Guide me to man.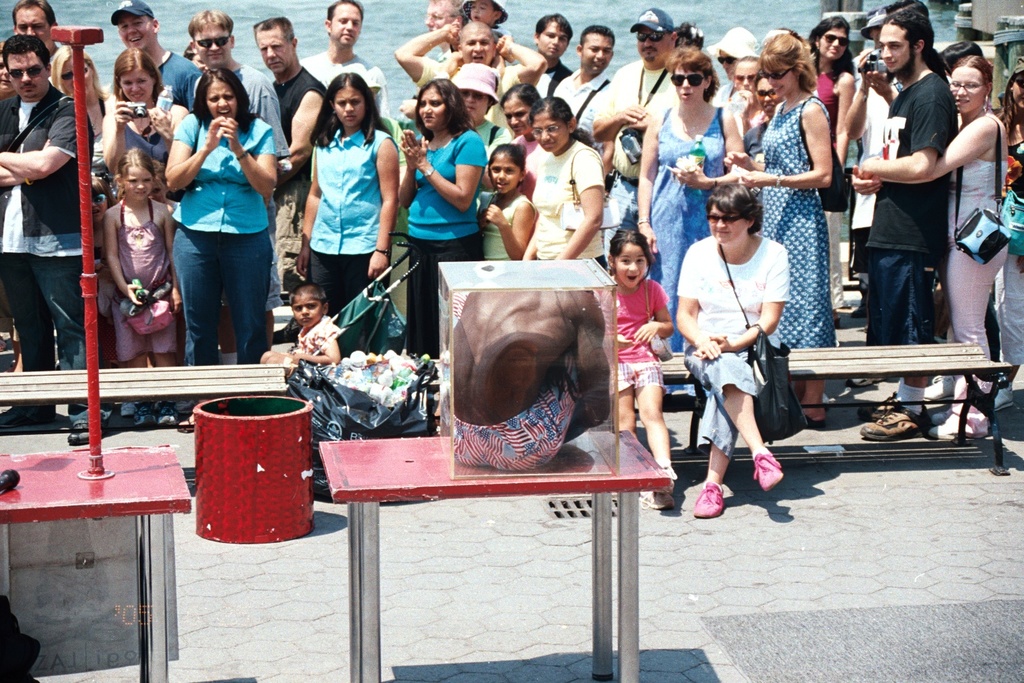
Guidance: 586,8,681,252.
